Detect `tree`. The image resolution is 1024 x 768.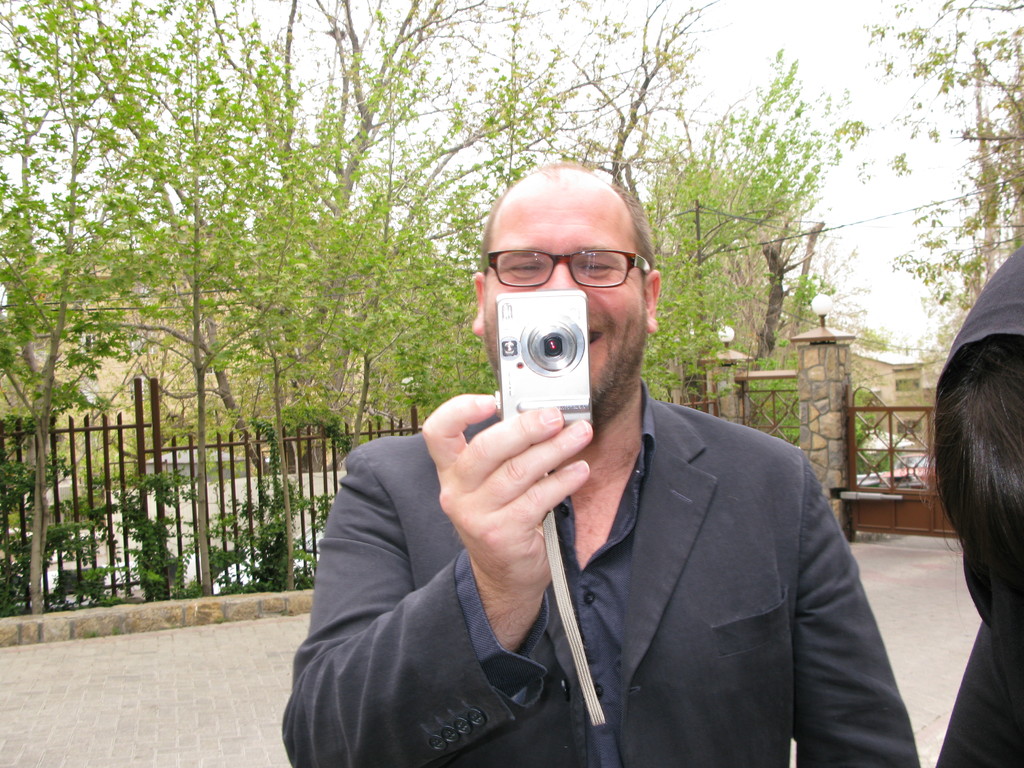
(left=0, top=0, right=278, bottom=614).
